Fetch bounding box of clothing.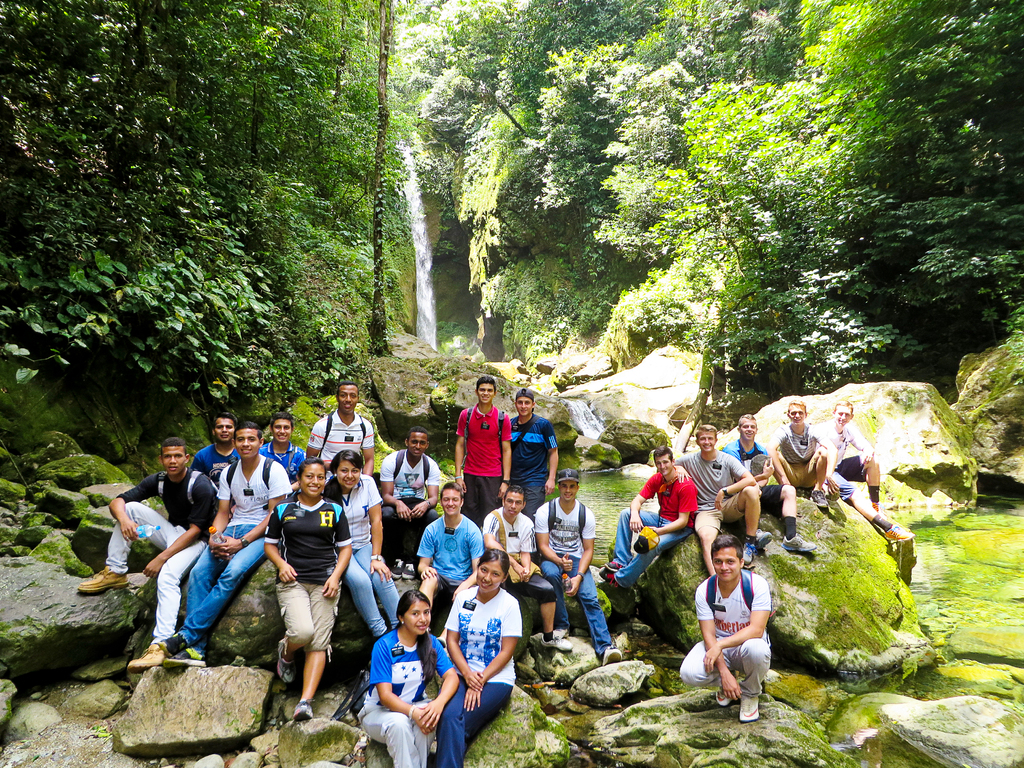
Bbox: region(363, 621, 460, 767).
